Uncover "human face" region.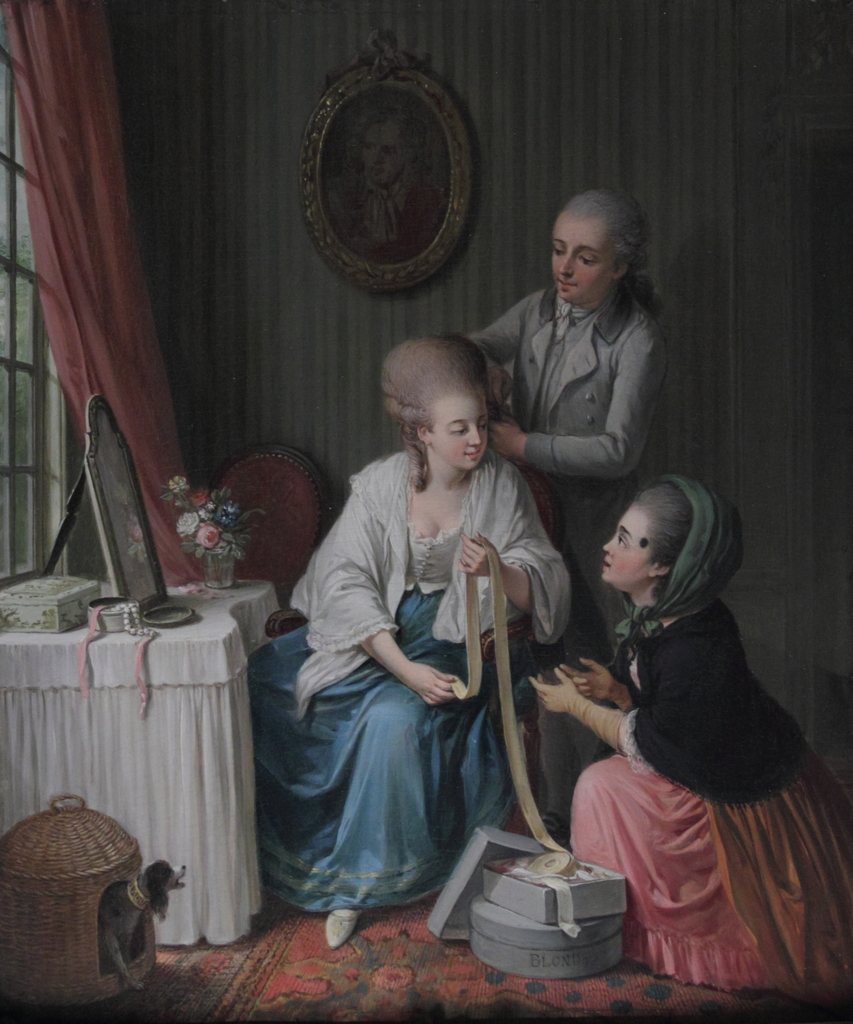
Uncovered: x1=599, y1=501, x2=651, y2=586.
